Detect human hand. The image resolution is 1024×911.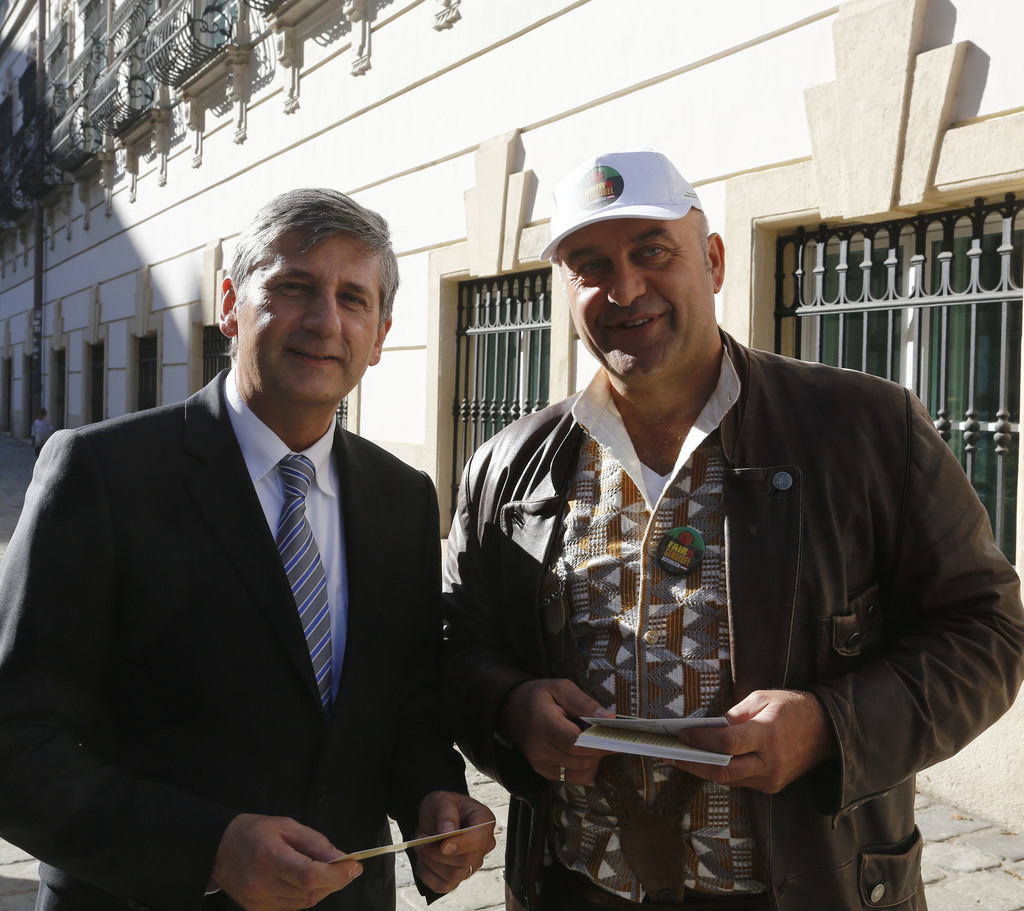
rect(668, 685, 828, 802).
